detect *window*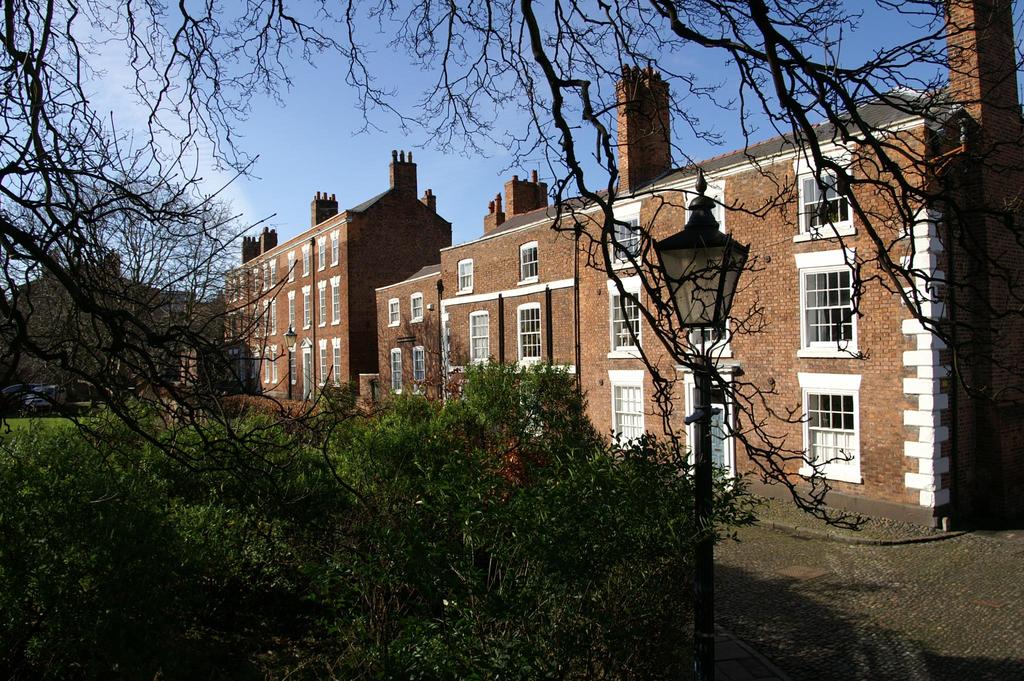
796:369:869:483
